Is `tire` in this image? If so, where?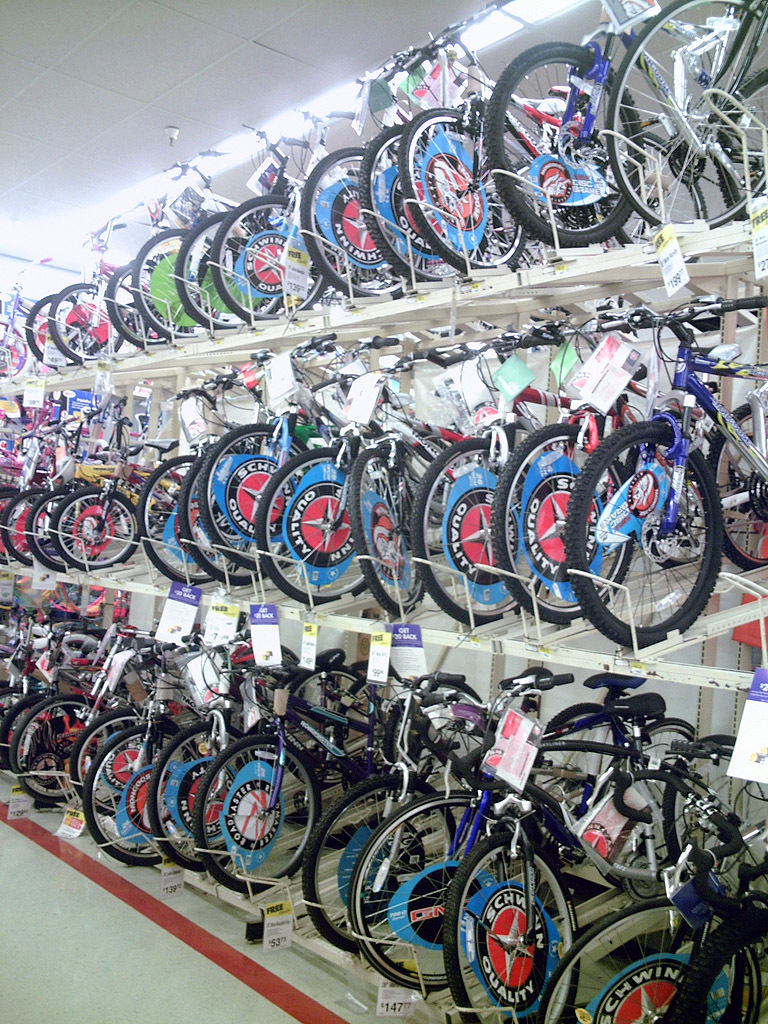
Yes, at 169,211,249,329.
